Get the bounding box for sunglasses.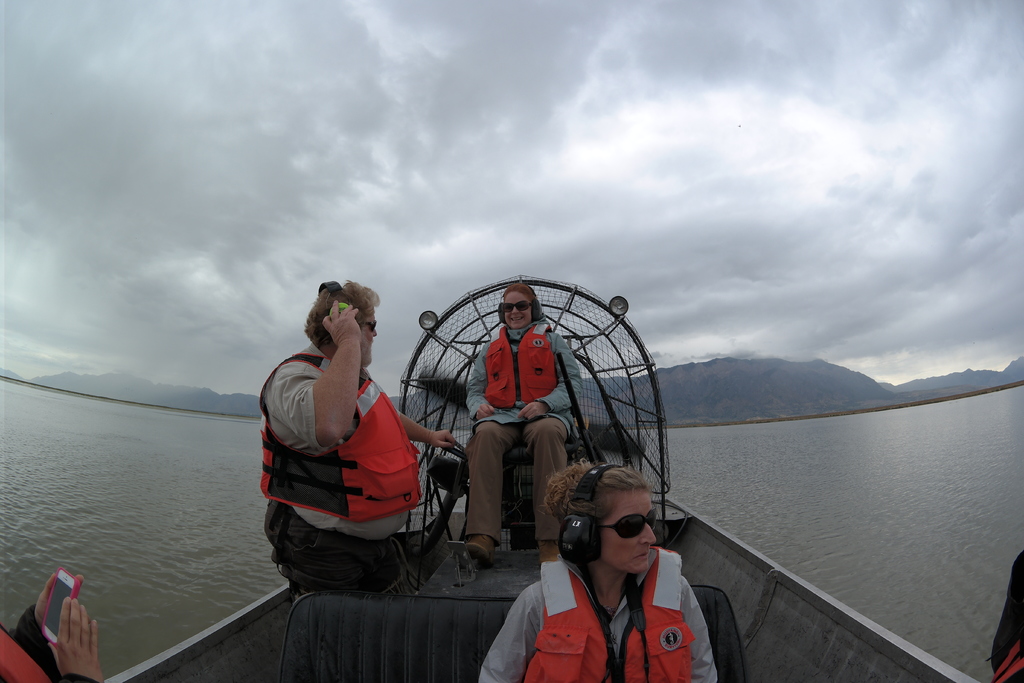
[x1=362, y1=319, x2=378, y2=334].
